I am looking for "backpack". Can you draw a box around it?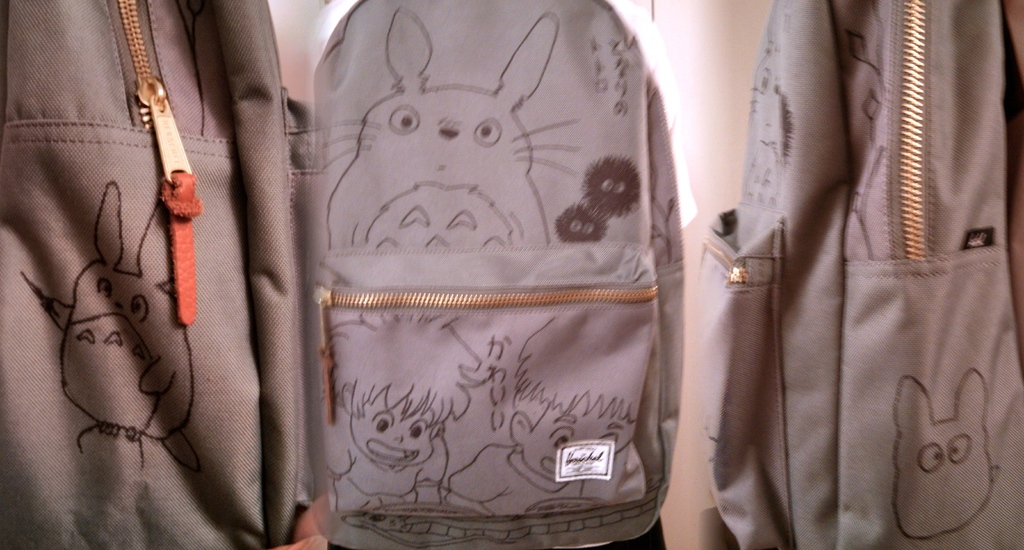
Sure, the bounding box is <box>0,0,329,549</box>.
